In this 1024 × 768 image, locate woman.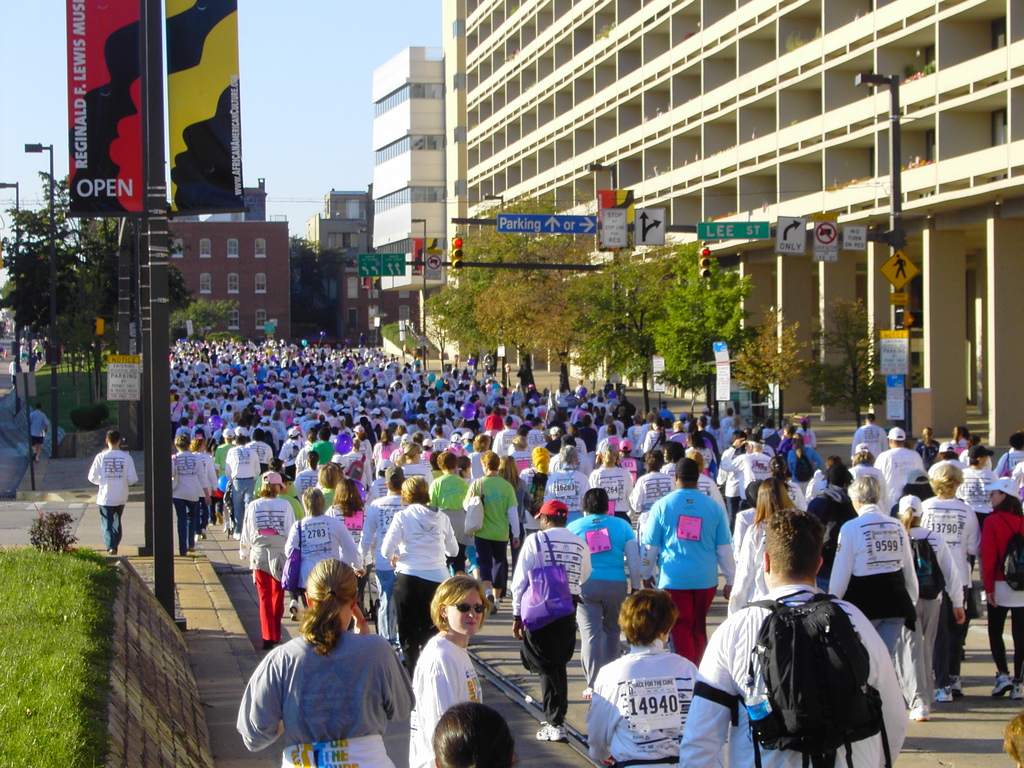
Bounding box: left=729, top=474, right=802, bottom=621.
